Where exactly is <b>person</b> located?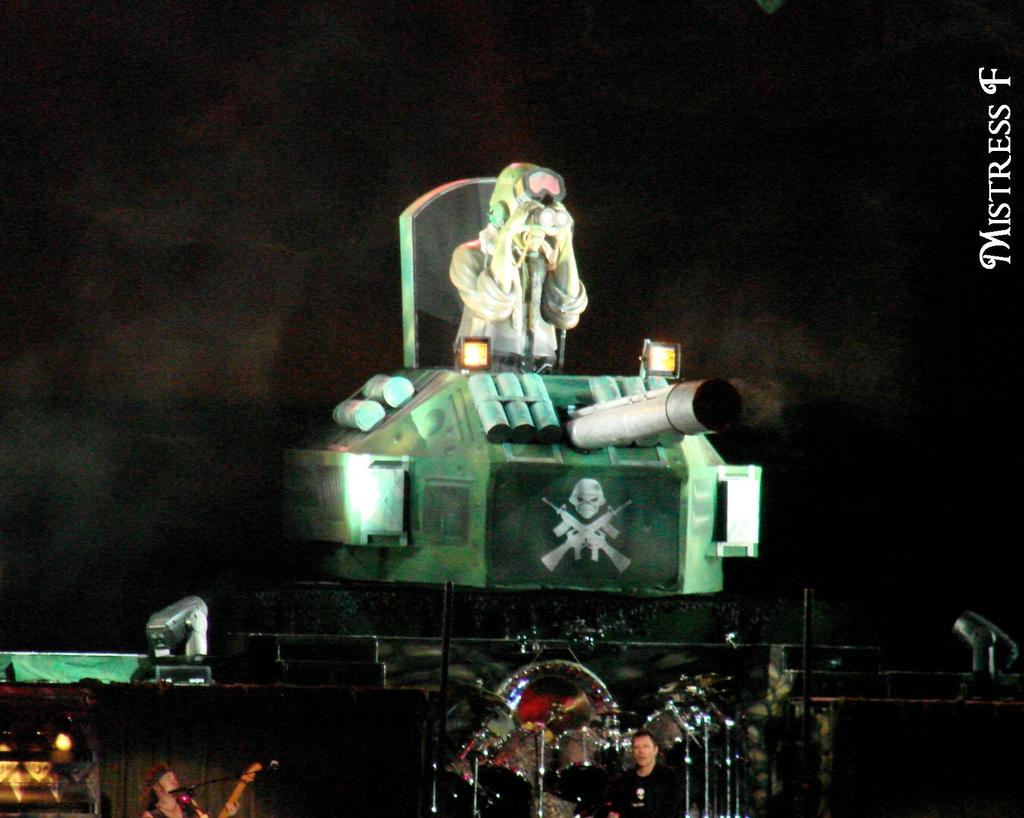
Its bounding box is box(449, 165, 589, 372).
